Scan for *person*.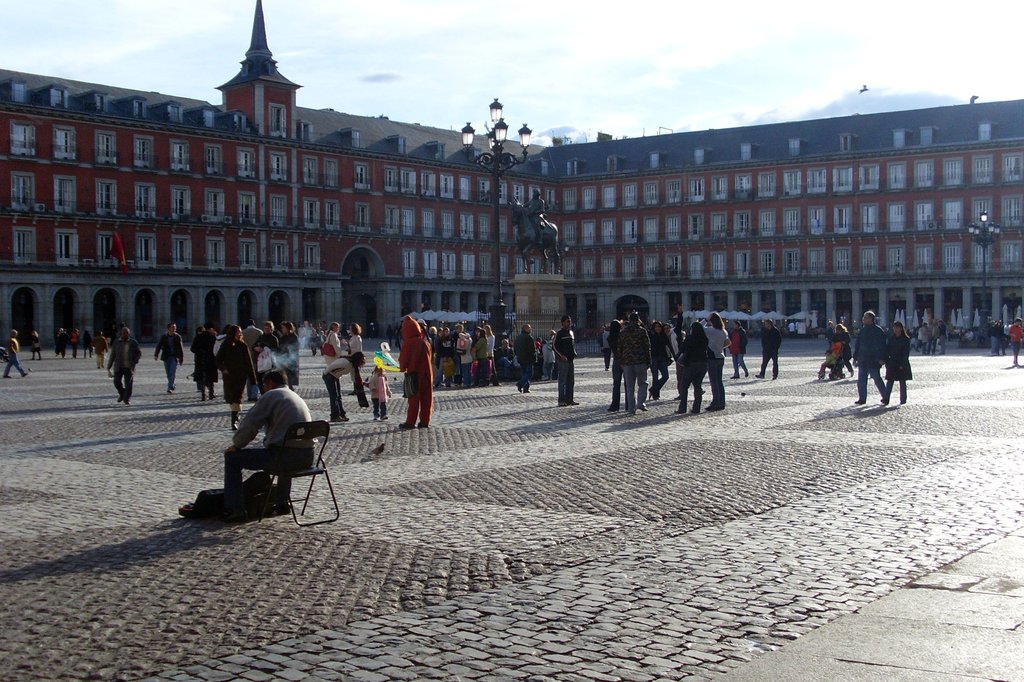
Scan result: bbox=[223, 329, 255, 423].
